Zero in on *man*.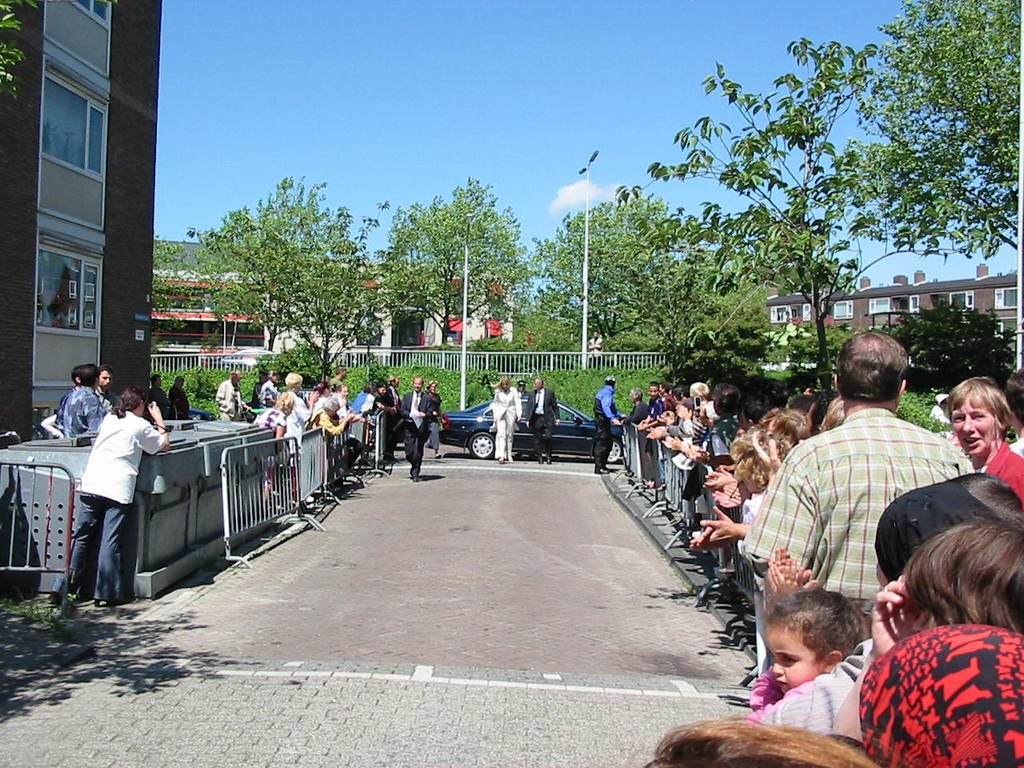
Zeroed in: 402/374/434/486.
